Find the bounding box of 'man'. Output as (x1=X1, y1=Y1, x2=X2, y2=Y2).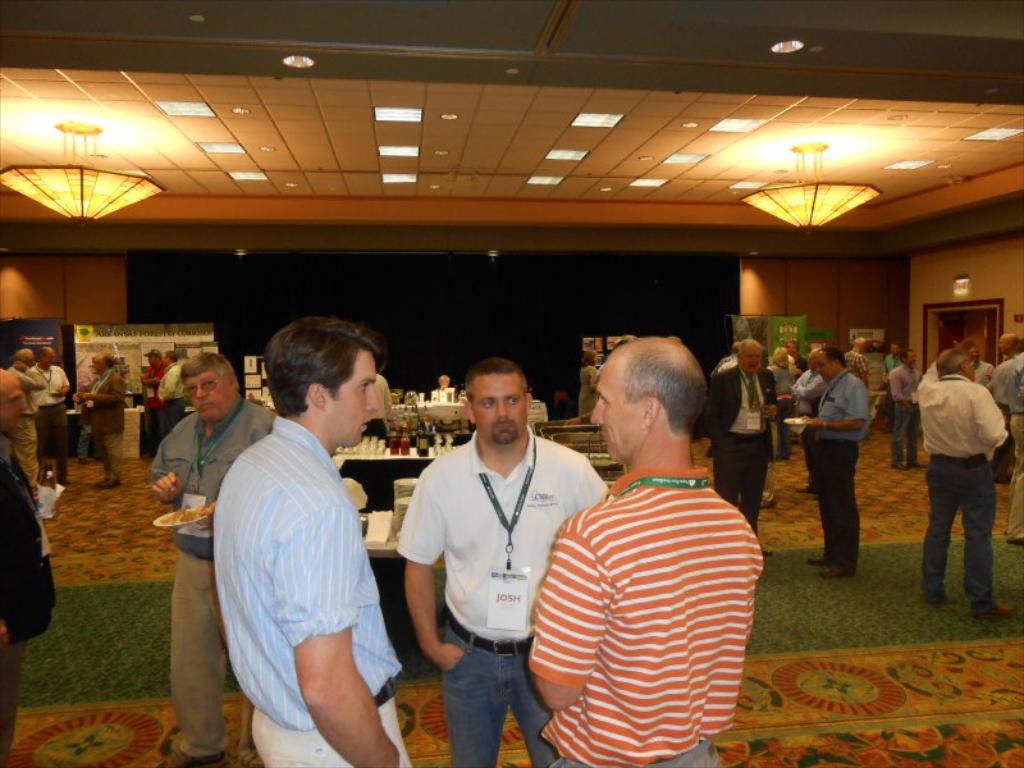
(x1=141, y1=347, x2=197, y2=448).
